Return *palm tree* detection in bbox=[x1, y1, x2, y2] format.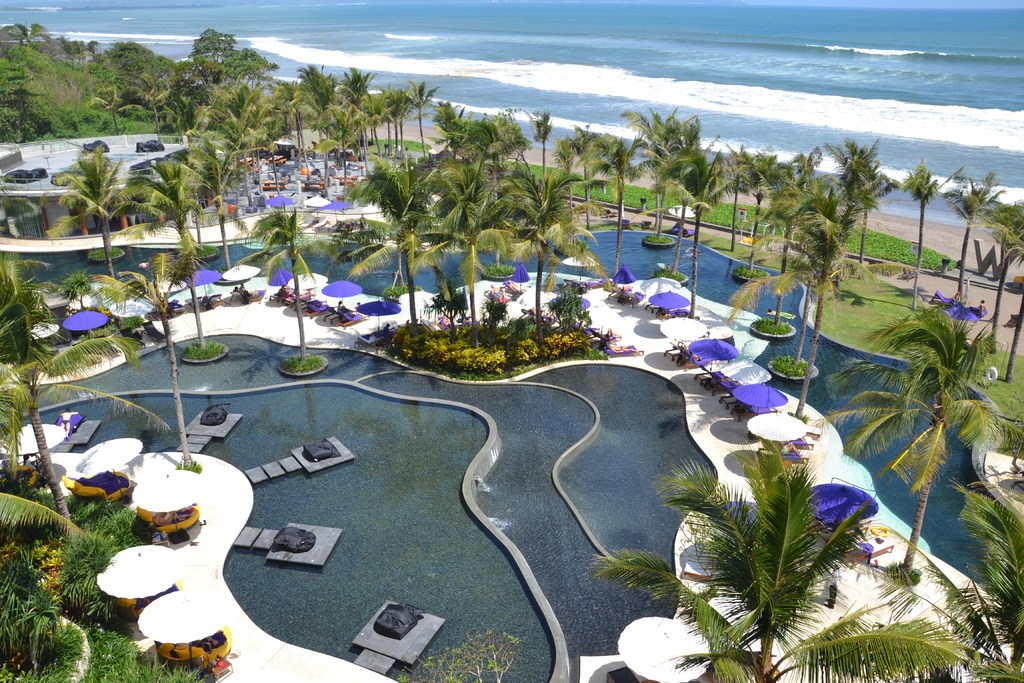
bbox=[900, 158, 928, 269].
